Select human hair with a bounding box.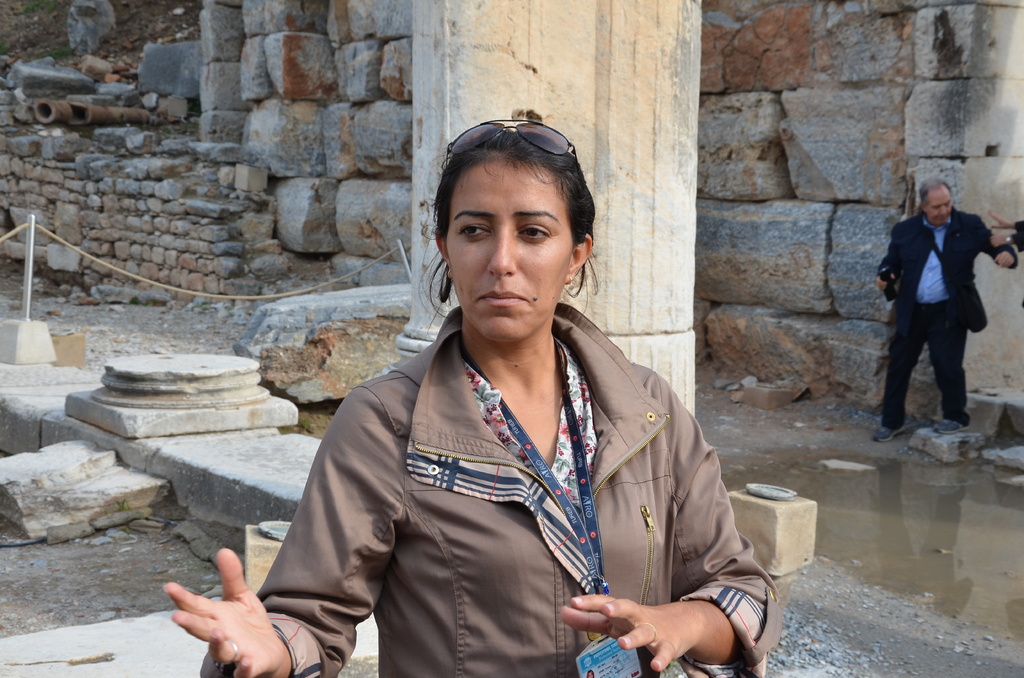
BBox(920, 176, 956, 208).
